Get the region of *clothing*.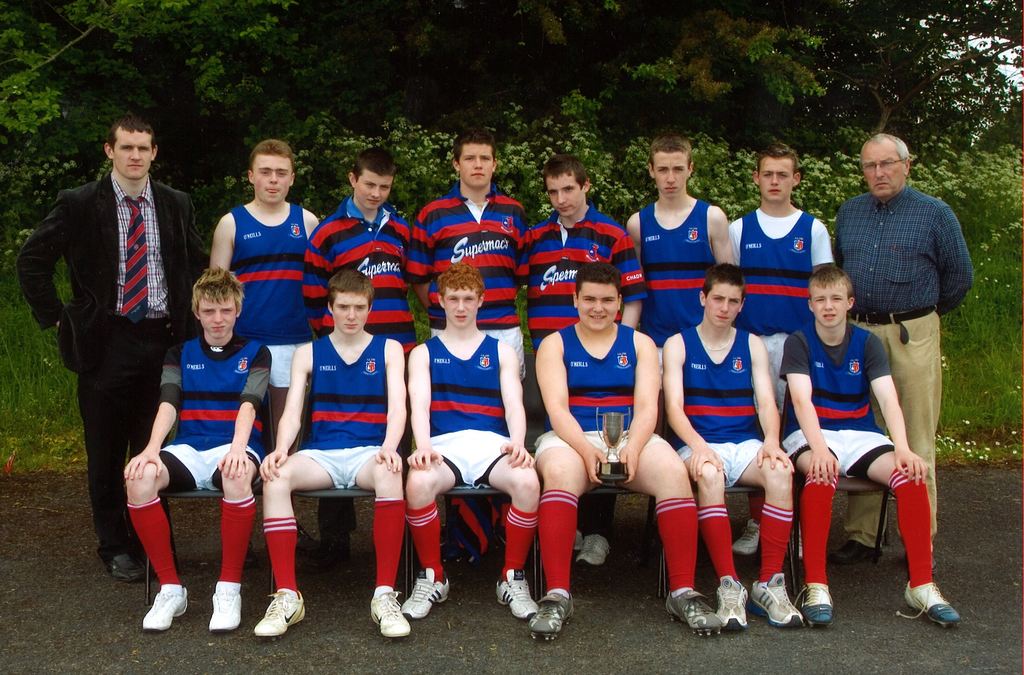
x1=232 y1=203 x2=308 y2=395.
